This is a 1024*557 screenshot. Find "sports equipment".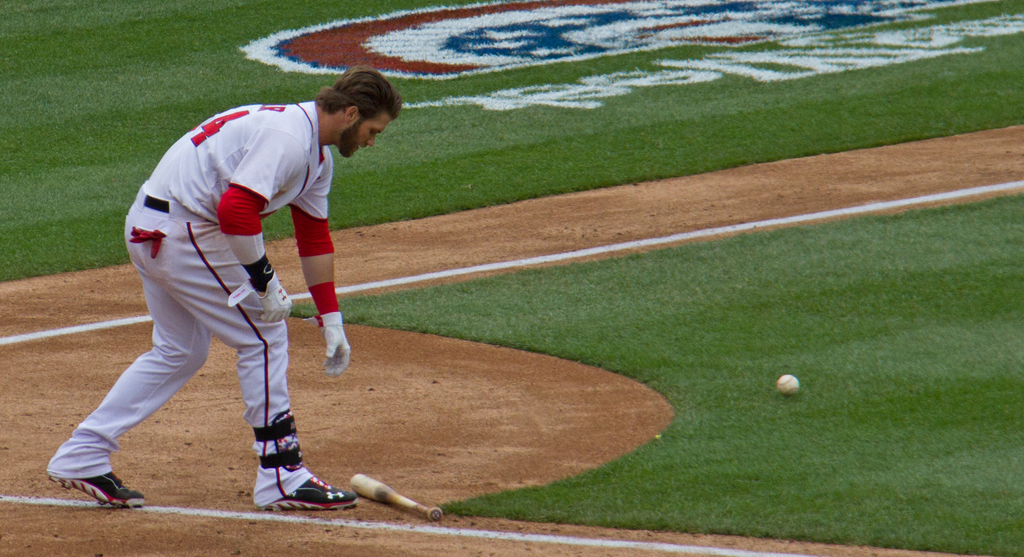
Bounding box: <region>230, 256, 296, 326</region>.
